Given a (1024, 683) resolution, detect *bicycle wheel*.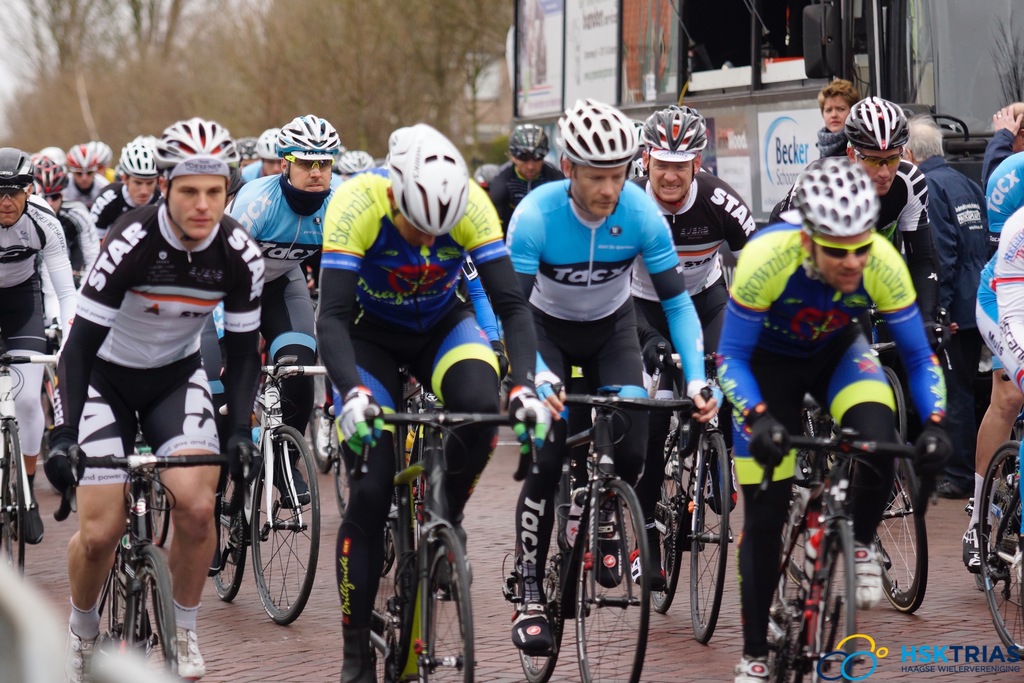
locate(507, 463, 564, 682).
